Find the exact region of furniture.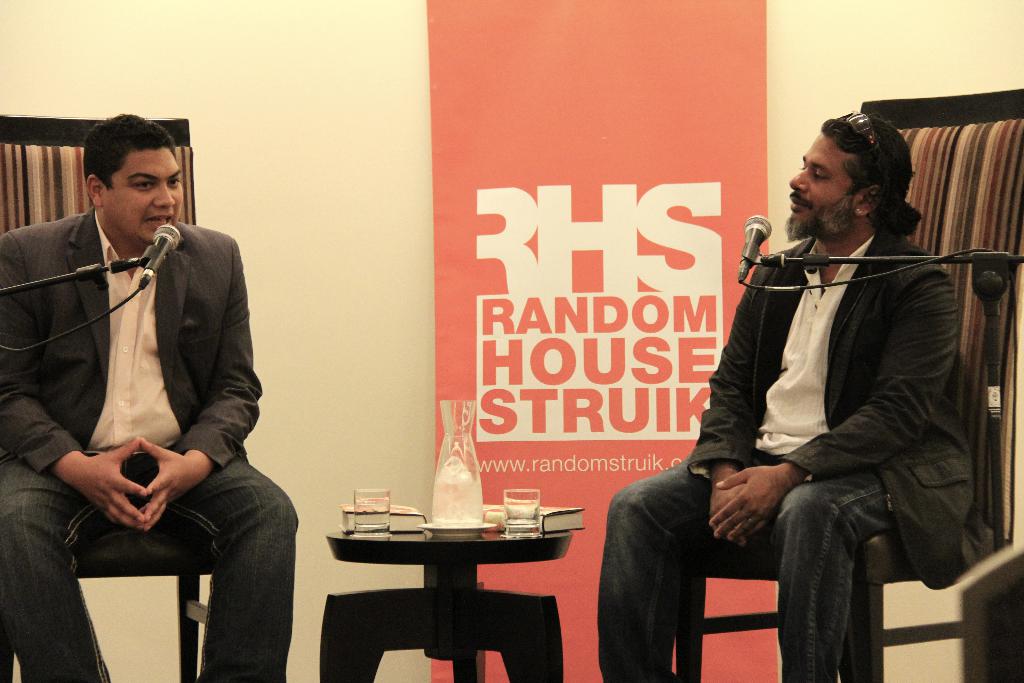
Exact region: 0, 118, 212, 682.
